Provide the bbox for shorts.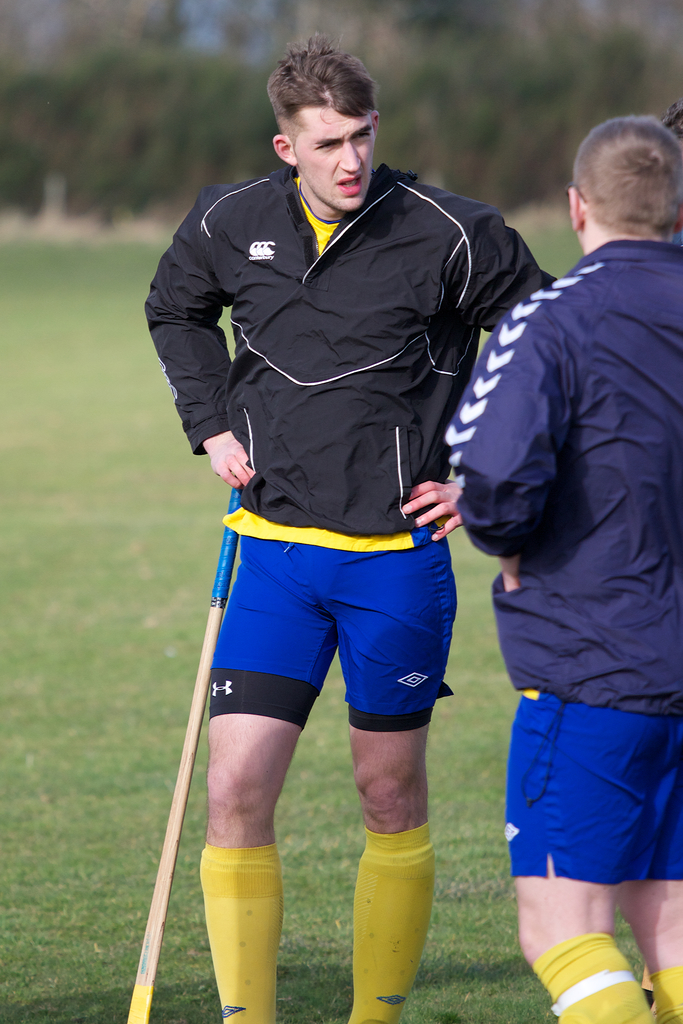
{"x1": 183, "y1": 532, "x2": 473, "y2": 758}.
